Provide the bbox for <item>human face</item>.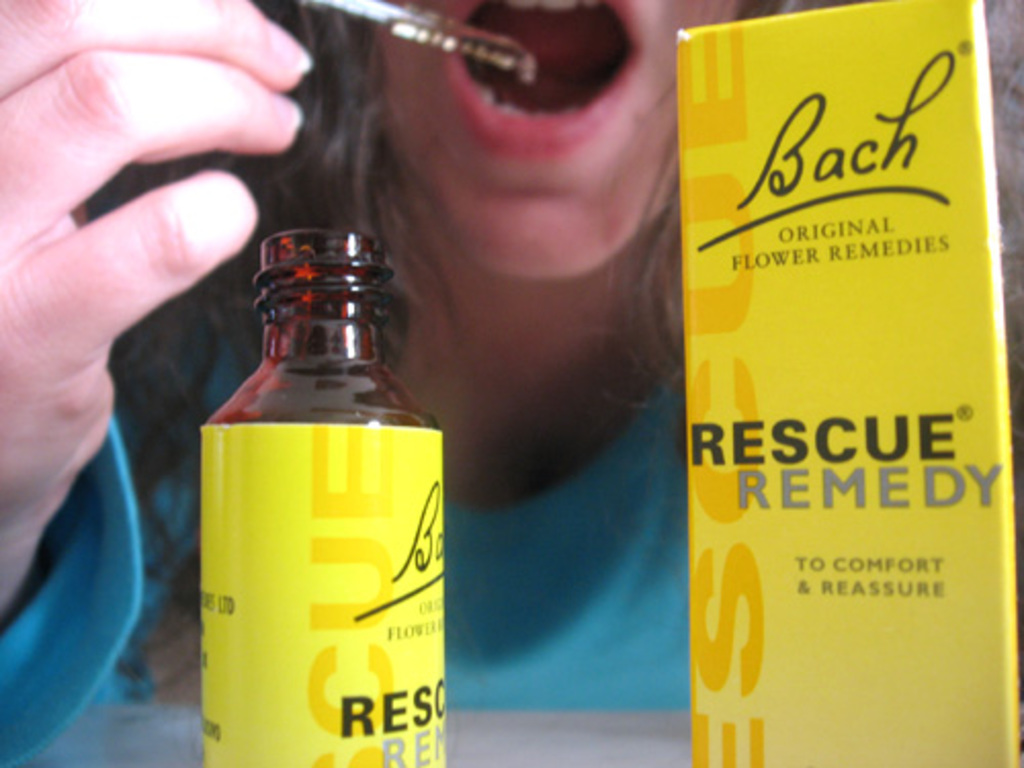
bbox=(383, 0, 741, 287).
